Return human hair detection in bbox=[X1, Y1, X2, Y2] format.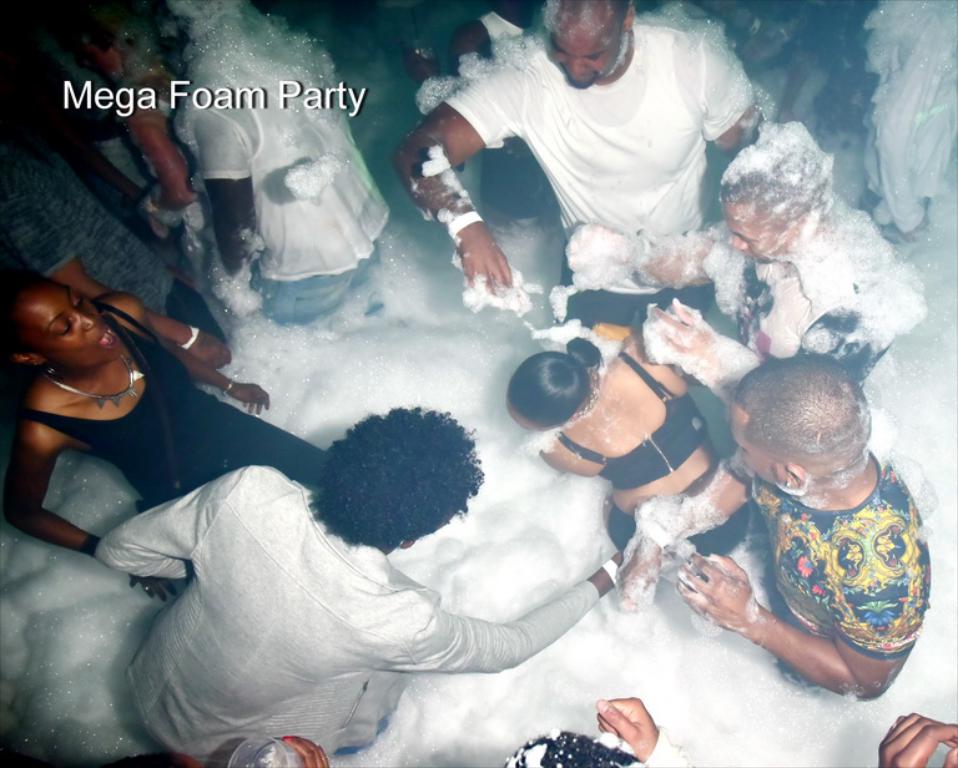
bbox=[308, 406, 485, 545].
